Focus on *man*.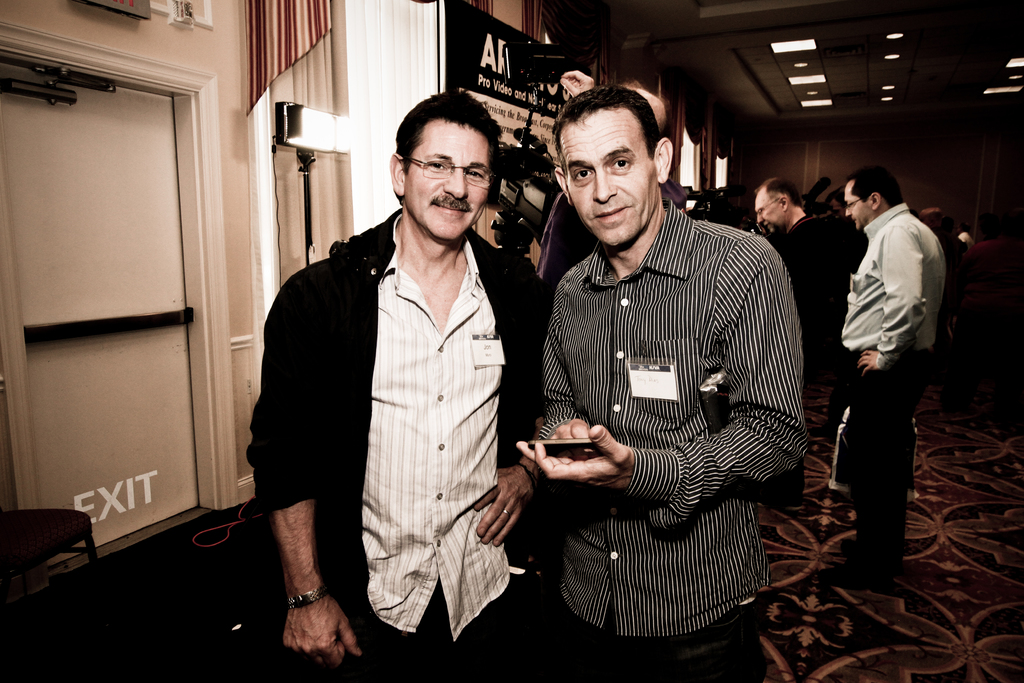
Focused at <box>836,167,950,583</box>.
